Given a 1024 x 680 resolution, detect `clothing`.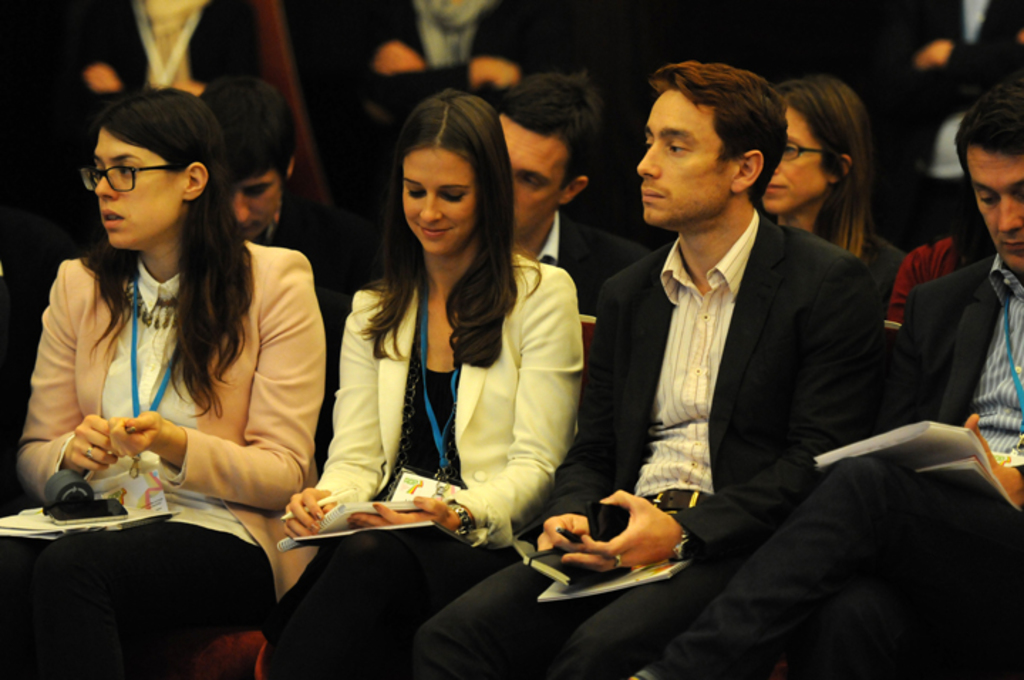
box(292, 236, 590, 679).
